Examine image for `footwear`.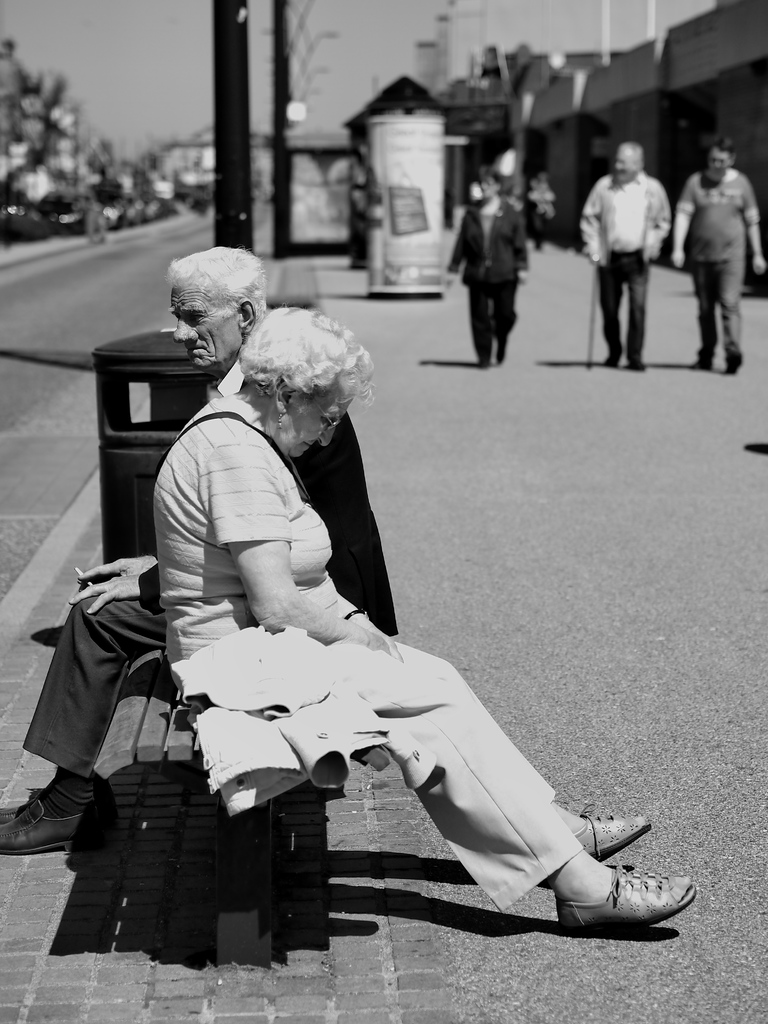
Examination result: (558,865,698,932).
